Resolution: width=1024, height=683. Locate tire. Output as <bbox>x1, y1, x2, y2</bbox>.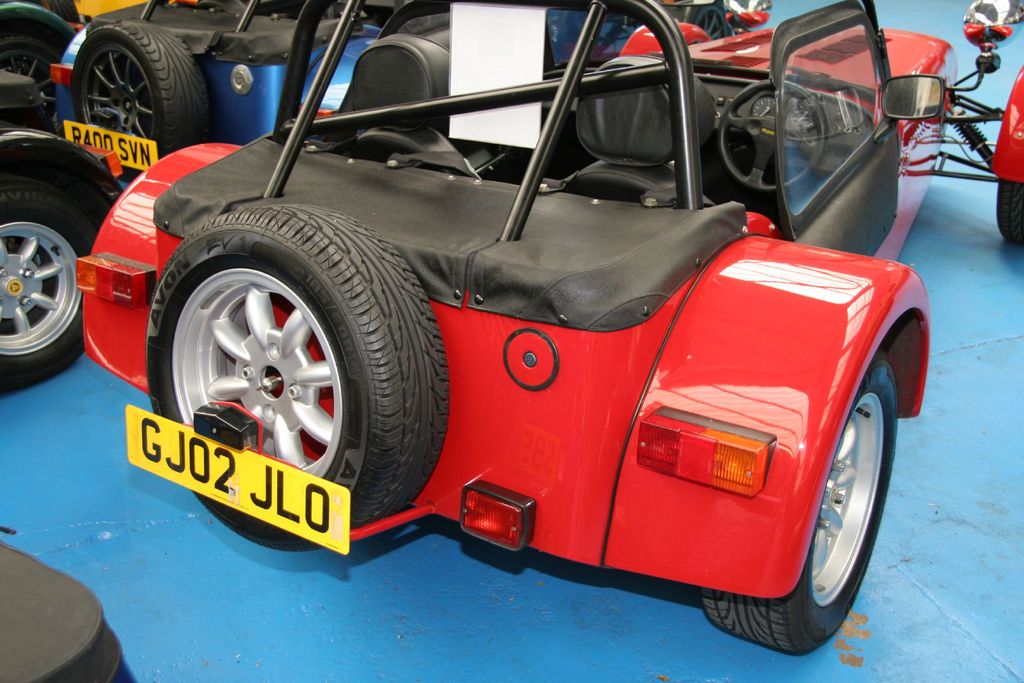
<bbox>998, 176, 1023, 248</bbox>.
